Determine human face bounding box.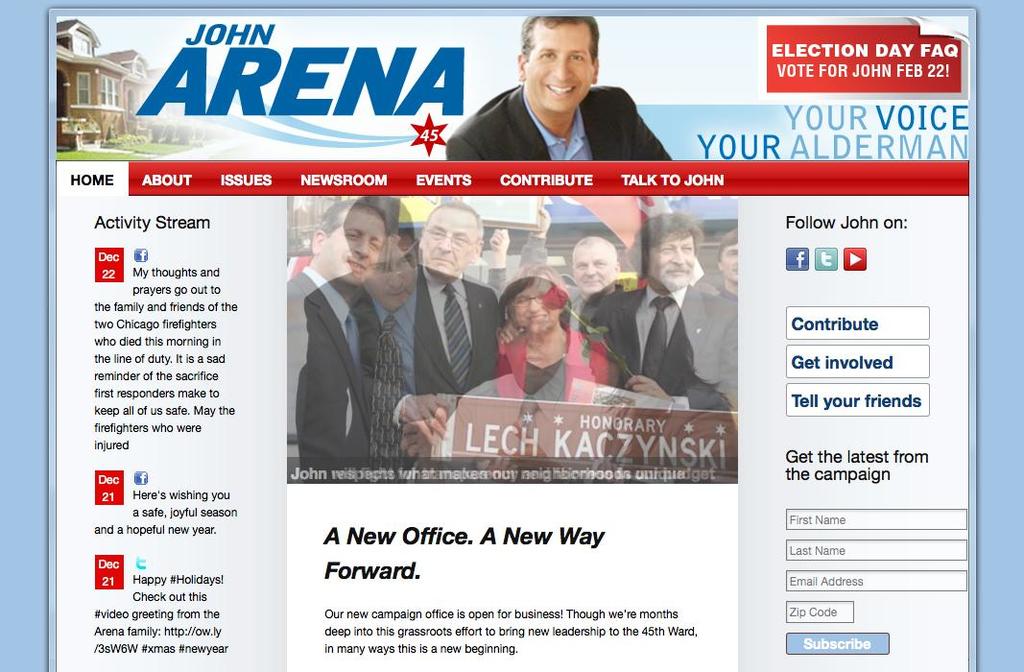
Determined: bbox=(724, 246, 745, 278).
